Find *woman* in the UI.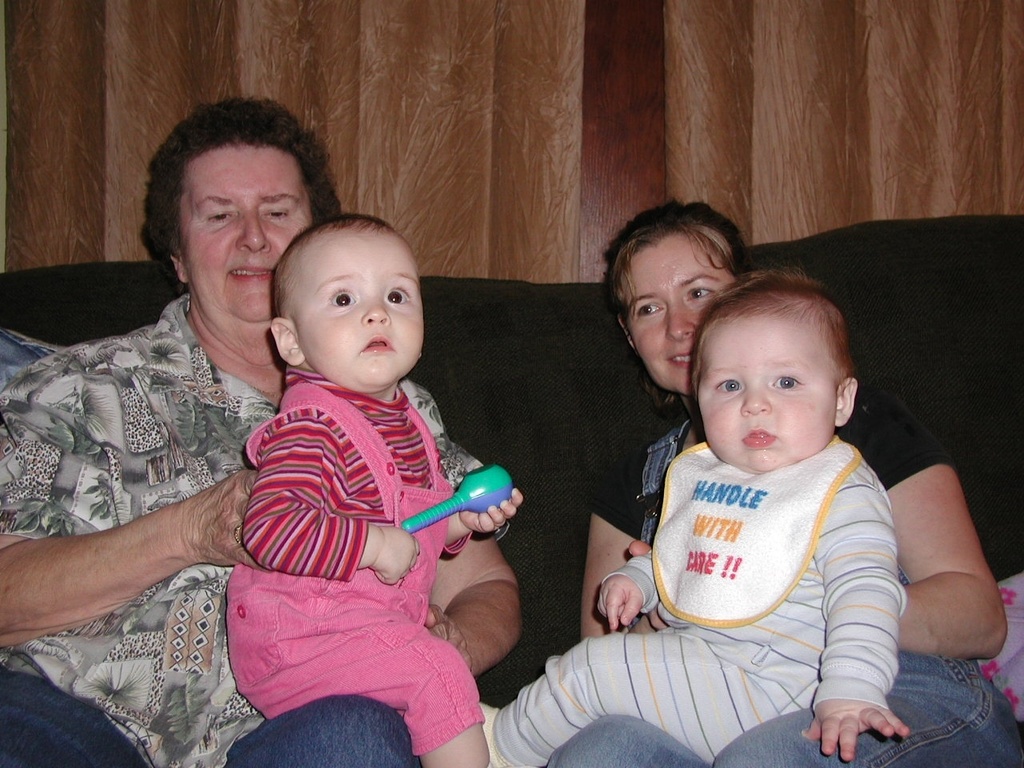
UI element at (x1=0, y1=90, x2=517, y2=767).
